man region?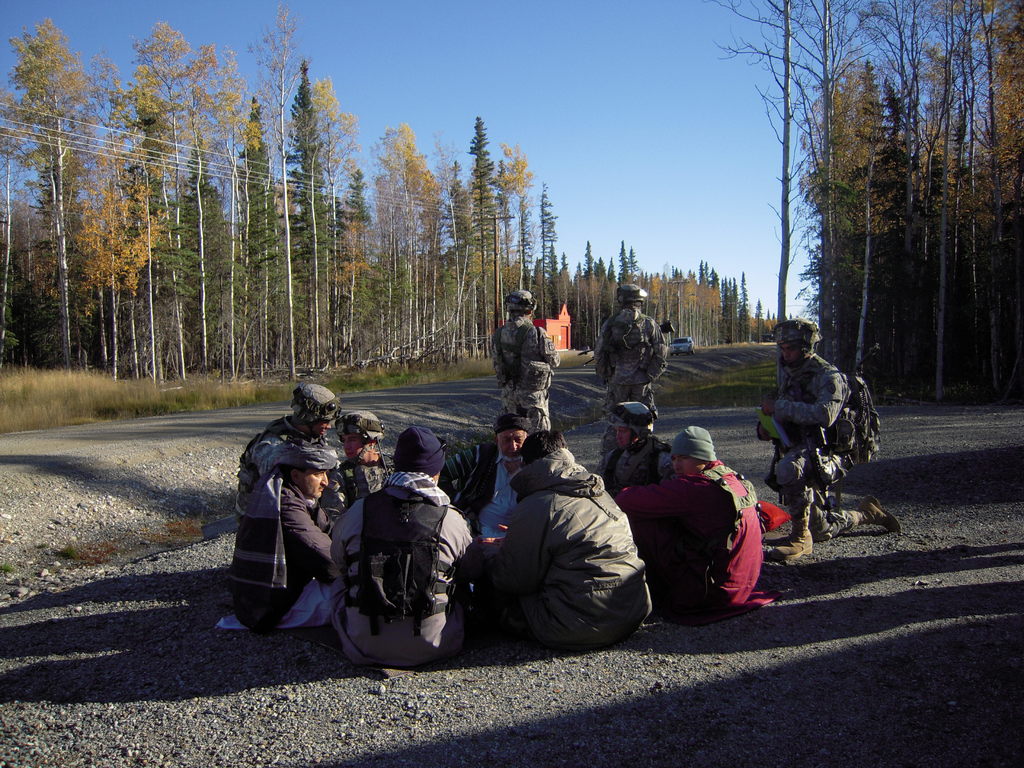
pyautogui.locateOnScreen(756, 319, 866, 550)
